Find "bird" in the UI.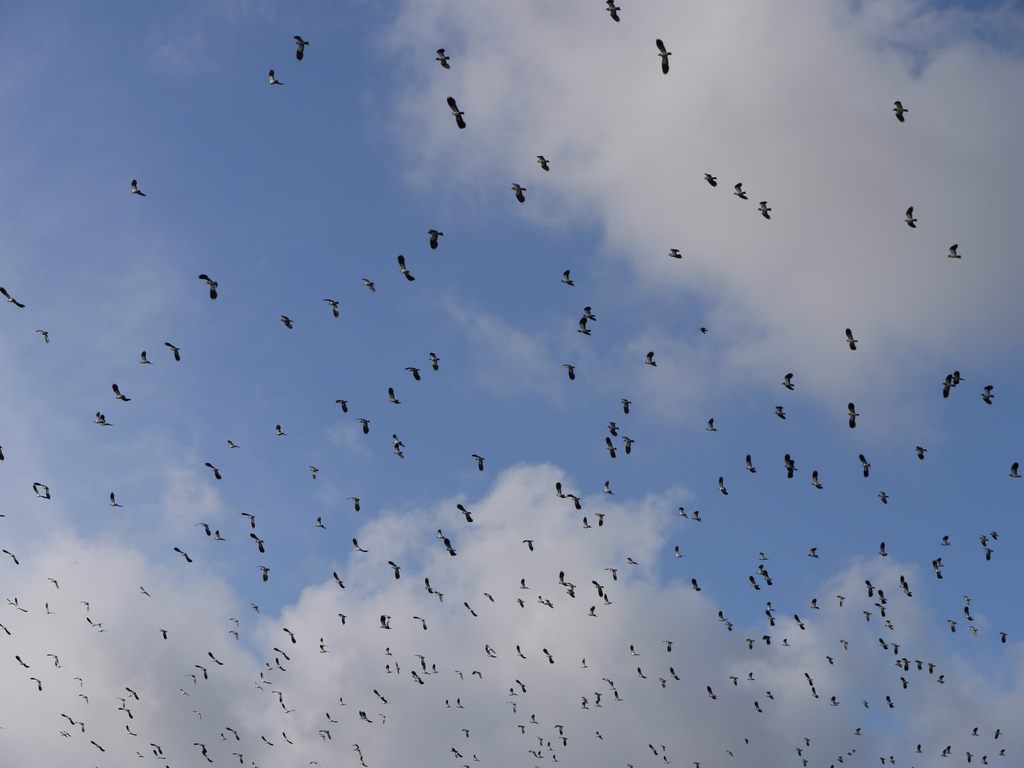
UI element at l=702, t=175, r=715, b=189.
